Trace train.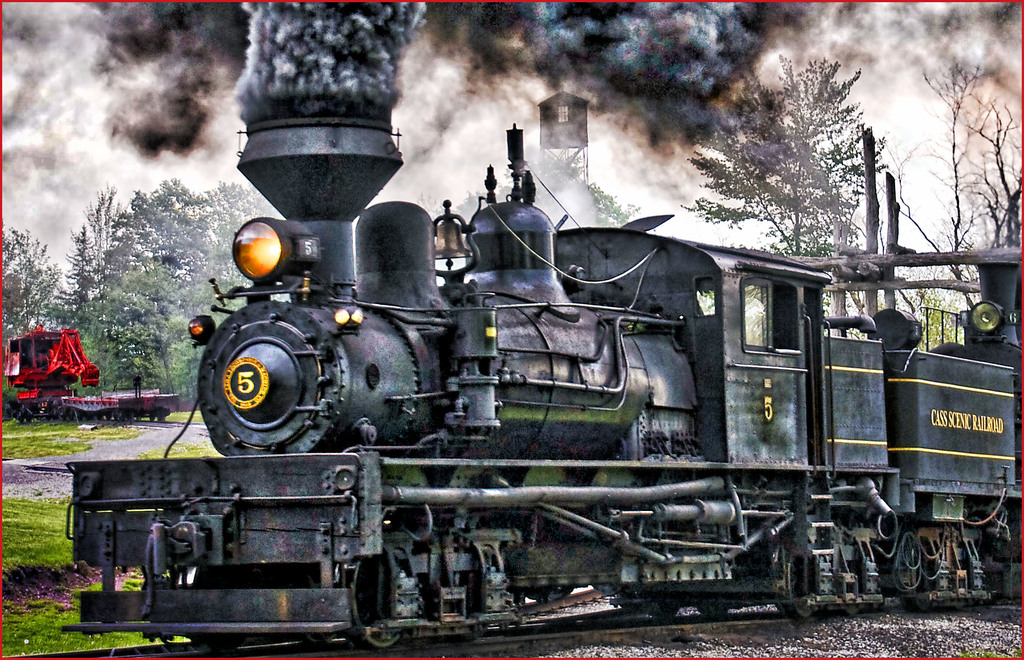
Traced to (65,81,1023,644).
